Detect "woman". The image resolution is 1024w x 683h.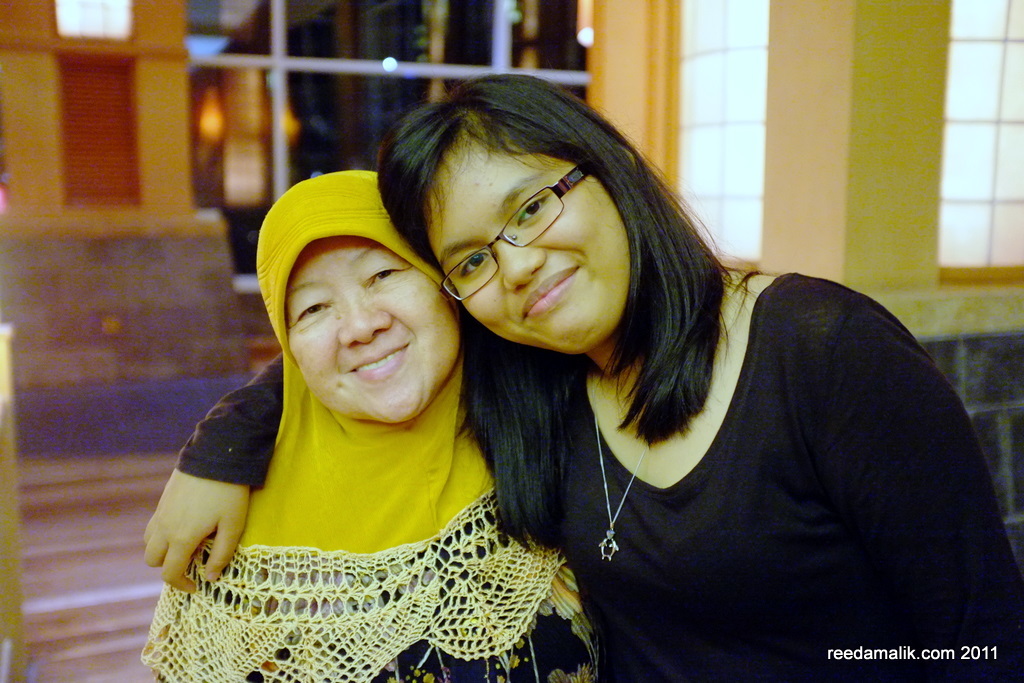
[x1=340, y1=79, x2=959, y2=675].
